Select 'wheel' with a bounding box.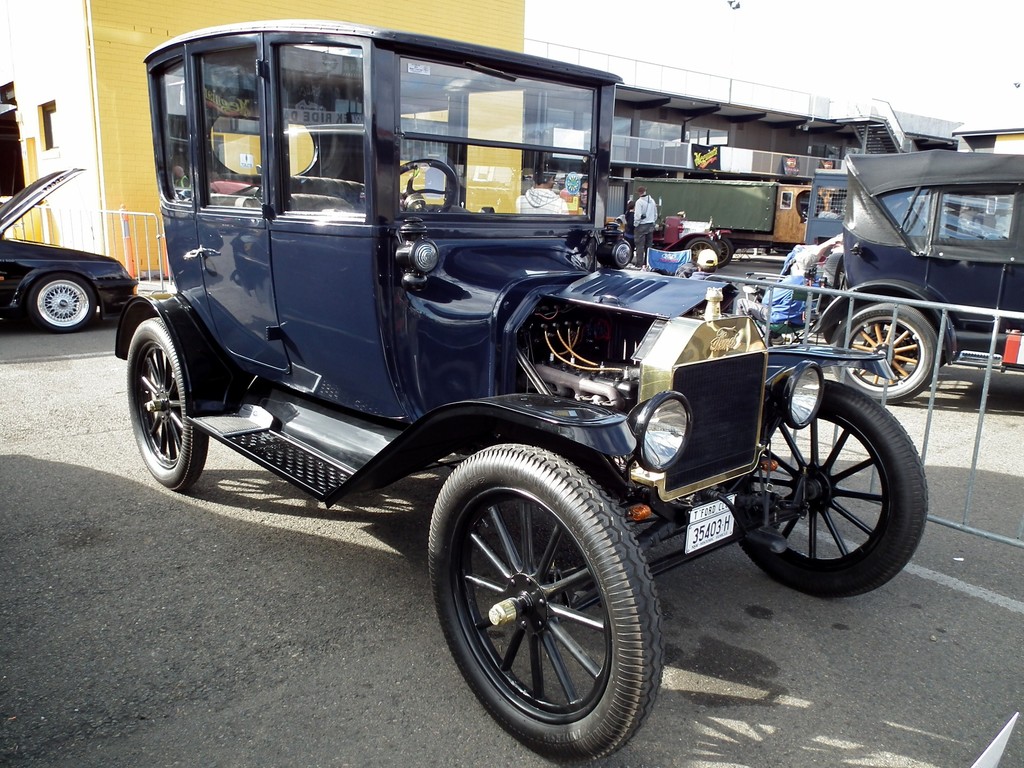
select_region(396, 159, 456, 200).
